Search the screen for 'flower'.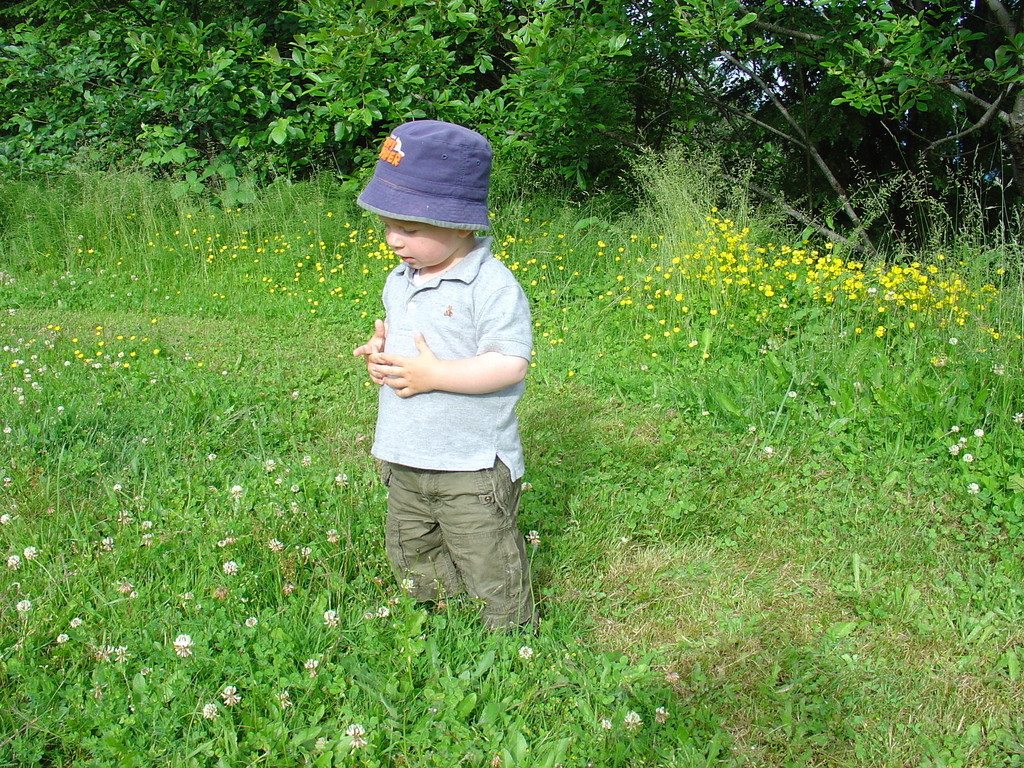
Found at <bbox>665, 671, 680, 681</bbox>.
